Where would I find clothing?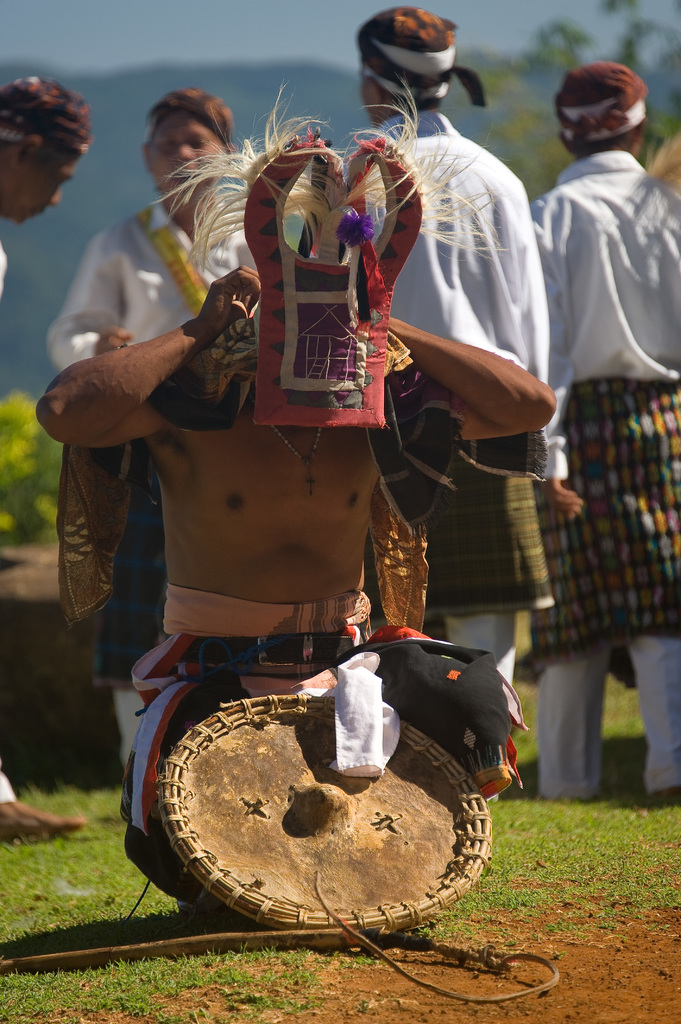
At left=56, top=190, right=248, bottom=785.
